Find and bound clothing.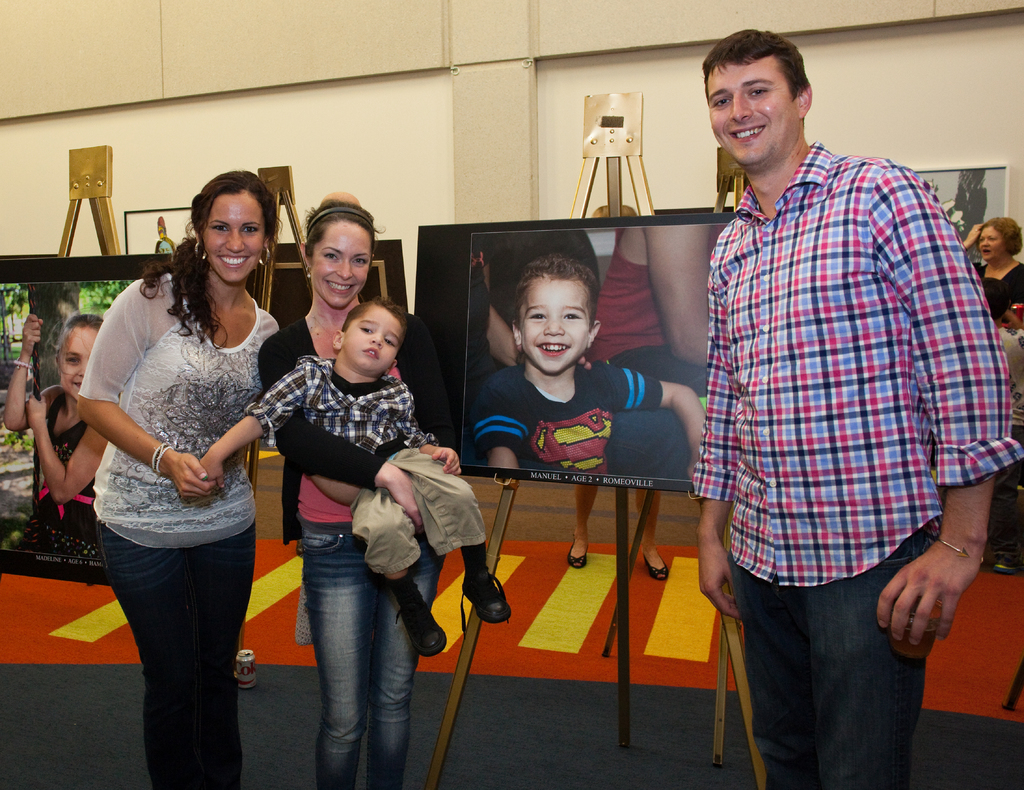
Bound: {"left": 86, "top": 243, "right": 274, "bottom": 701}.
